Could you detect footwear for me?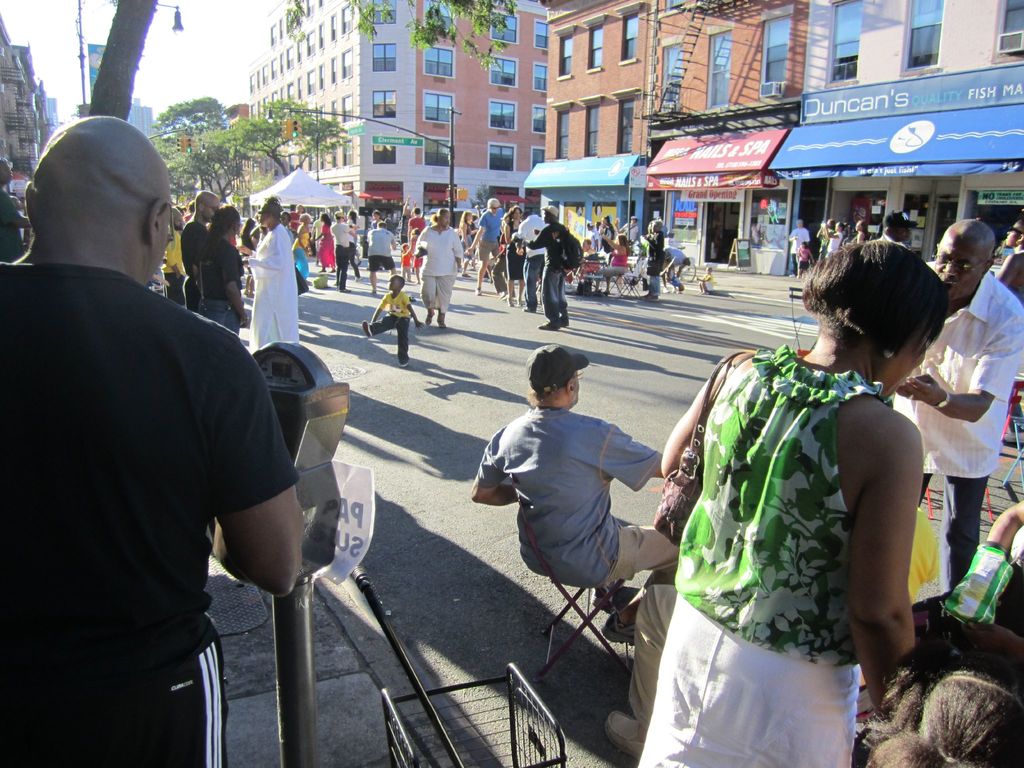
Detection result: {"x1": 790, "y1": 271, "x2": 794, "y2": 278}.
